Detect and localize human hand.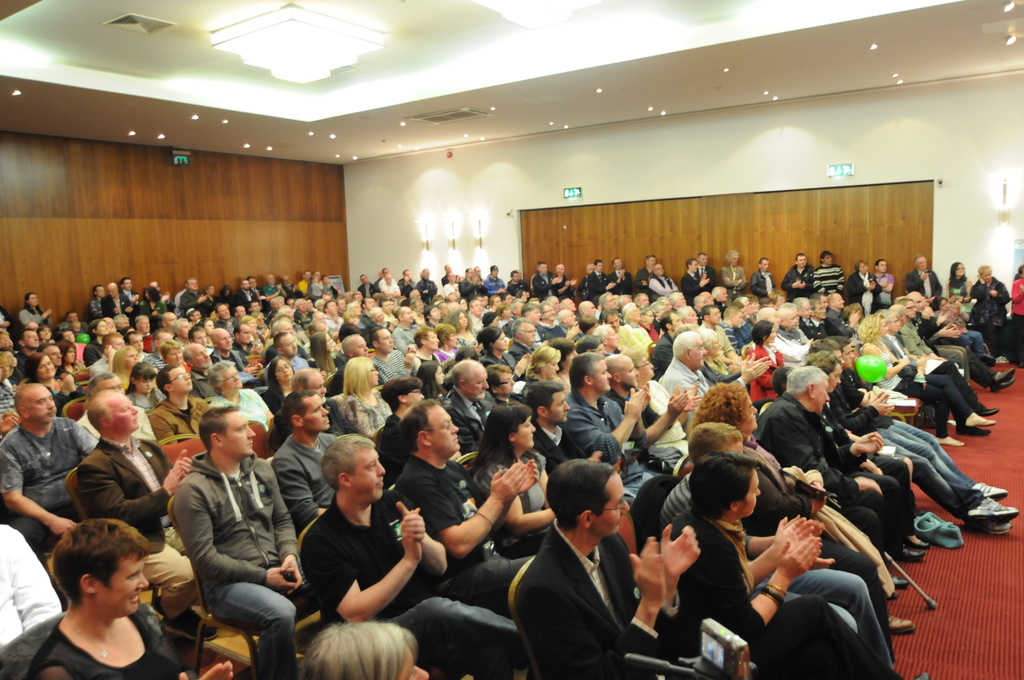
Localized at box(471, 341, 484, 352).
